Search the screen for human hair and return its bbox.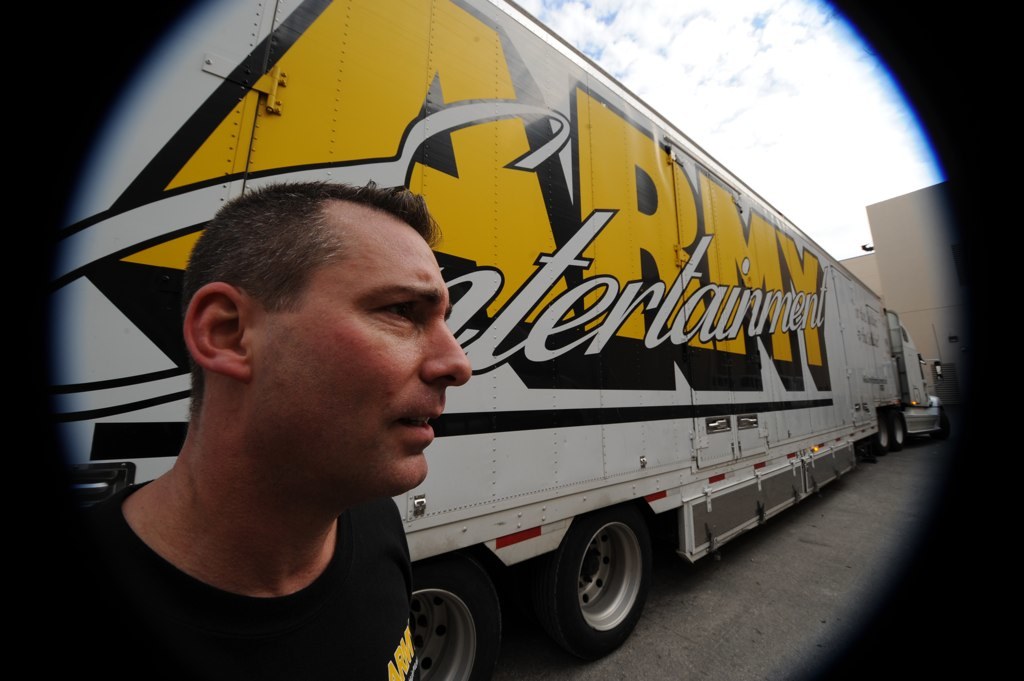
Found: bbox=[163, 187, 462, 456].
